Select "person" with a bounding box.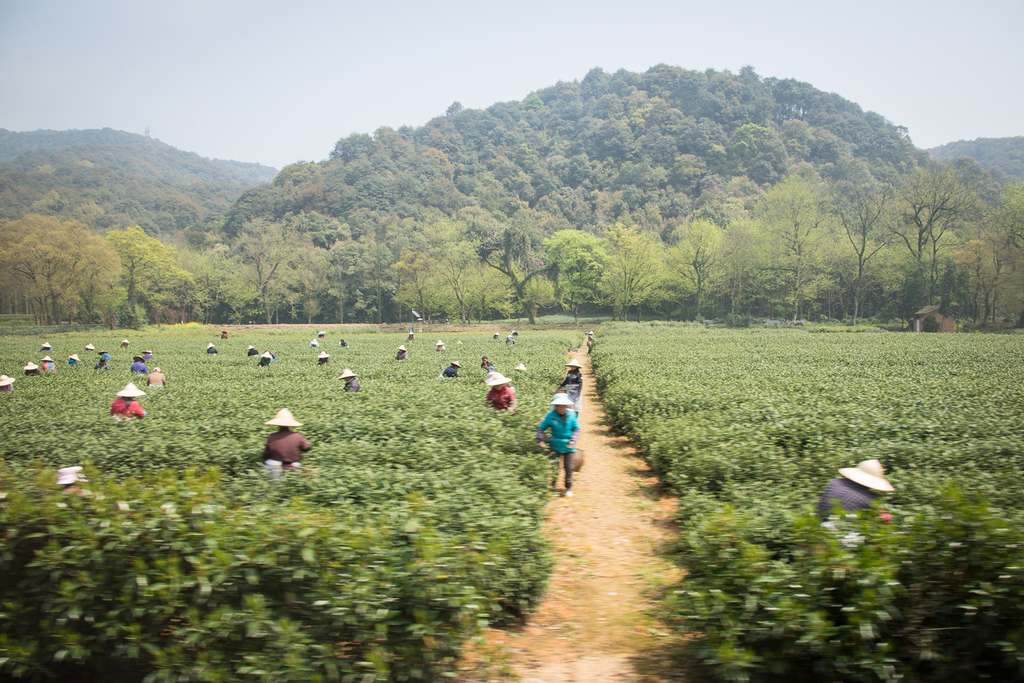
(42, 340, 49, 351).
